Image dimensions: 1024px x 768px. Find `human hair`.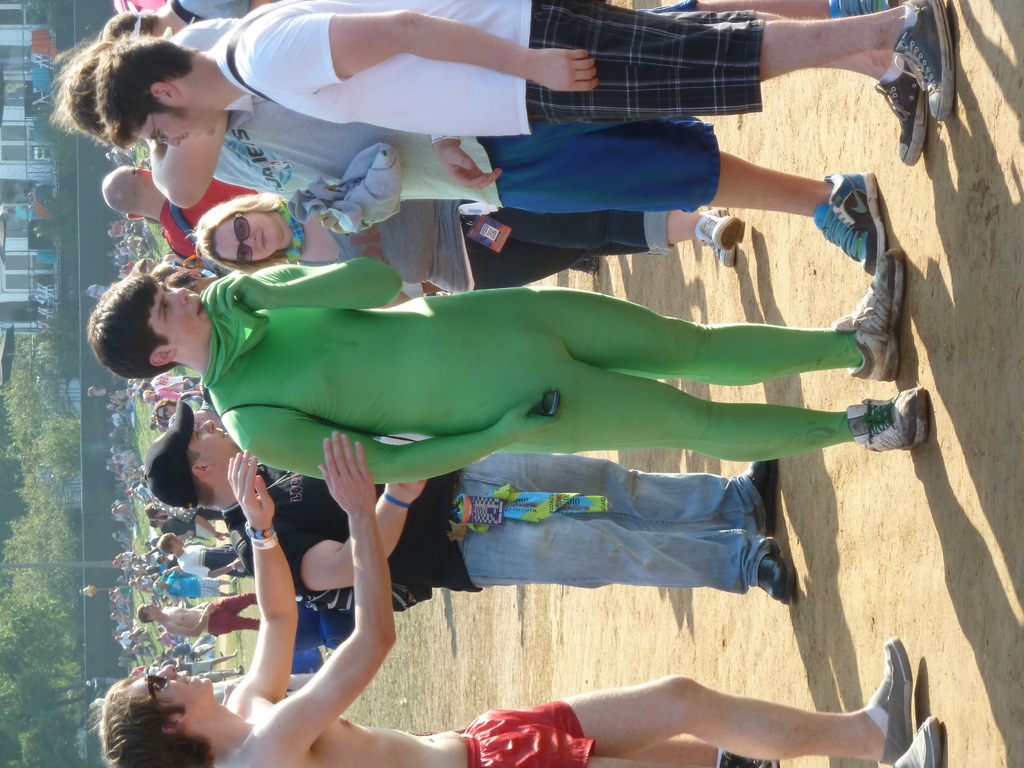
156, 534, 175, 554.
